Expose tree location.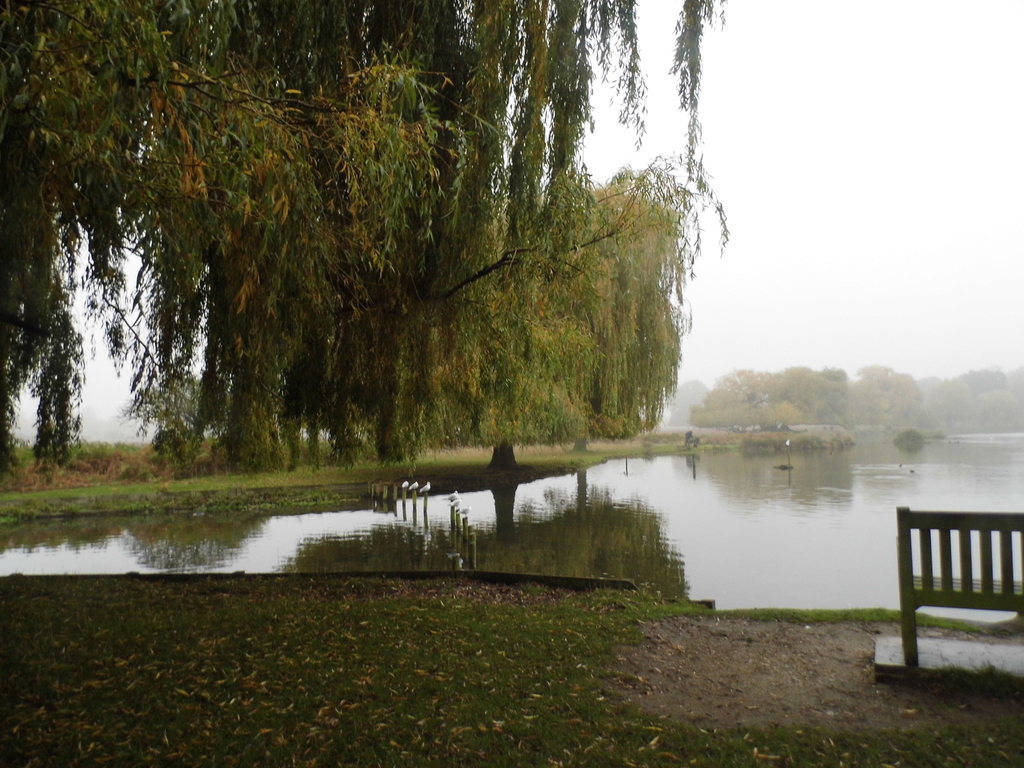
Exposed at <box>845,360,886,413</box>.
